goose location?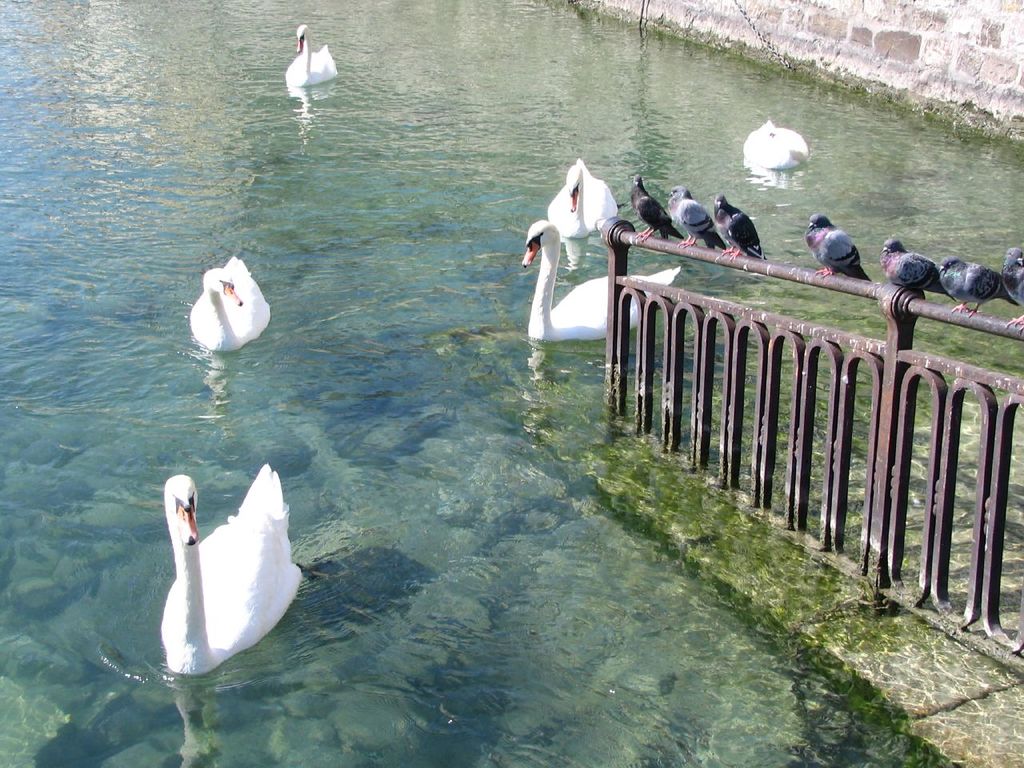
select_region(289, 22, 338, 86)
